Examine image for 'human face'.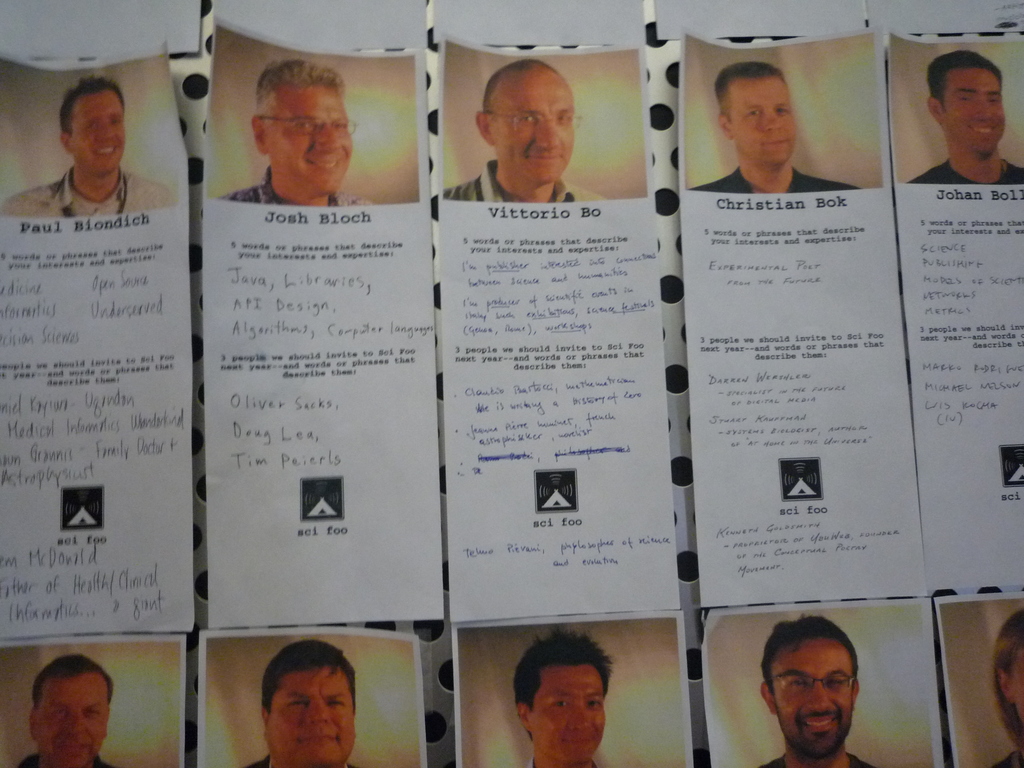
Examination result: [x1=74, y1=94, x2=135, y2=173].
